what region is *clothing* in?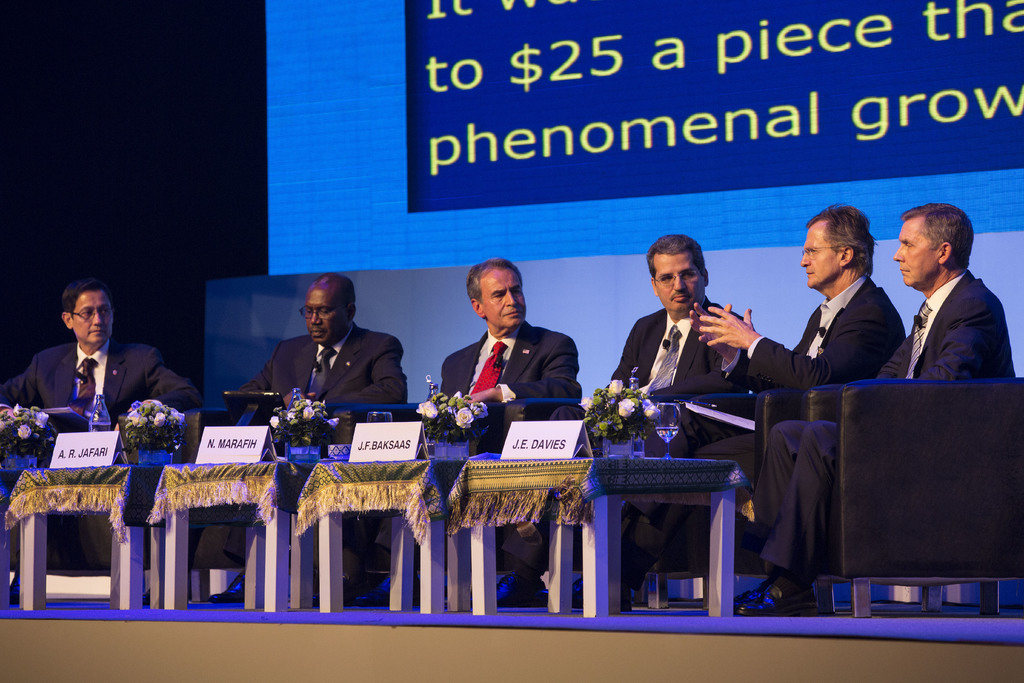
bbox=(223, 322, 408, 566).
